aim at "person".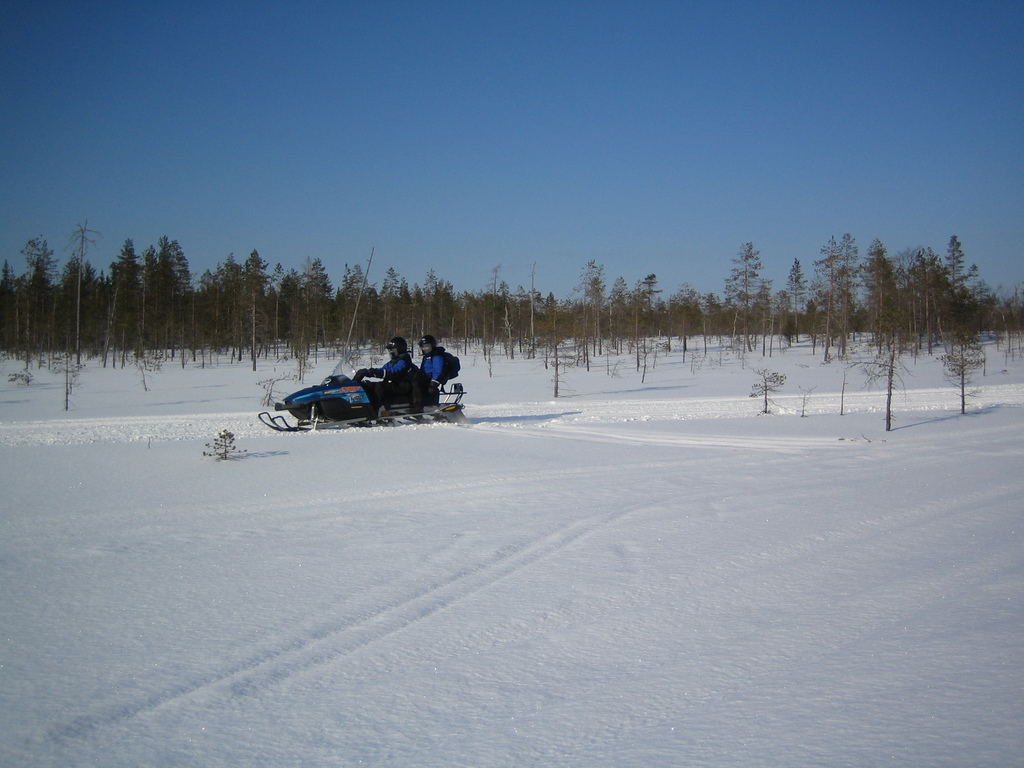
Aimed at select_region(351, 333, 428, 406).
